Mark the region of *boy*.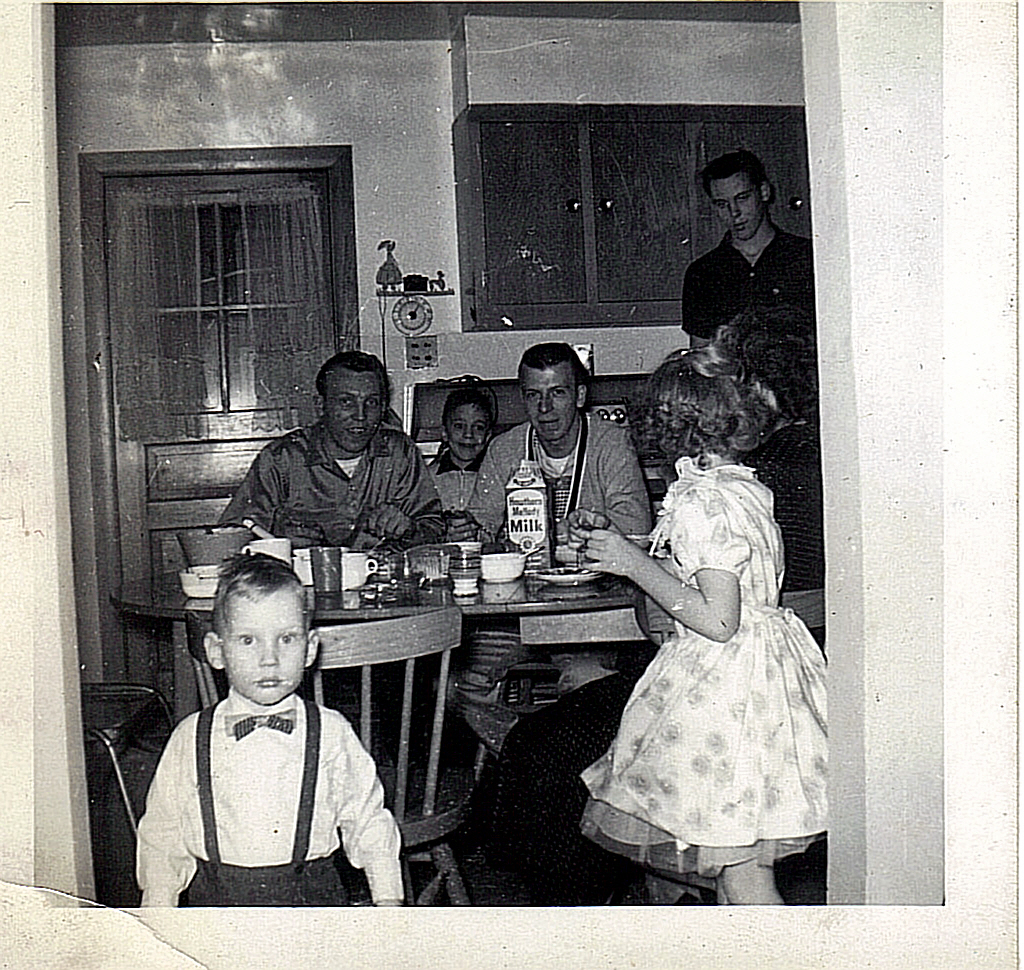
Region: detection(428, 384, 497, 519).
